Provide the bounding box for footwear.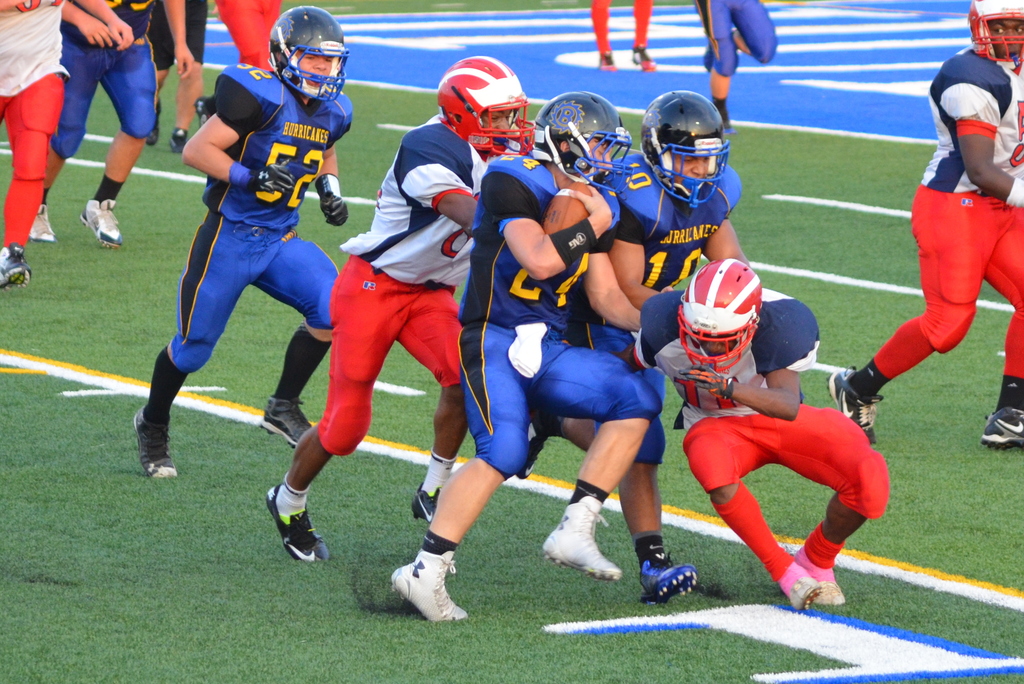
left=642, top=550, right=708, bottom=615.
